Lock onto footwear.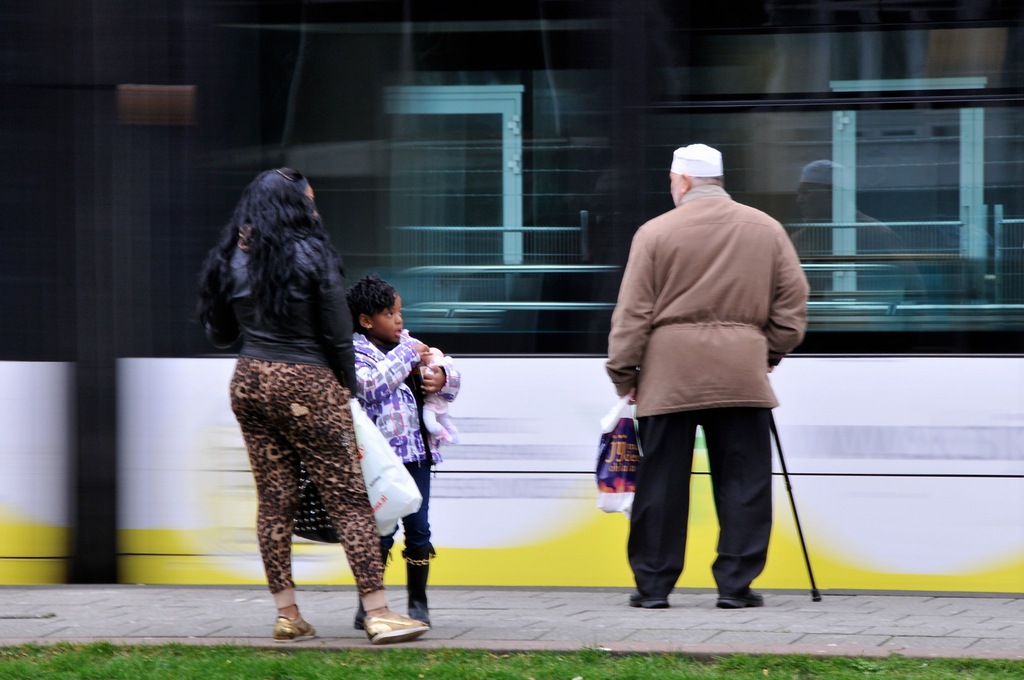
Locked: rect(349, 601, 370, 634).
